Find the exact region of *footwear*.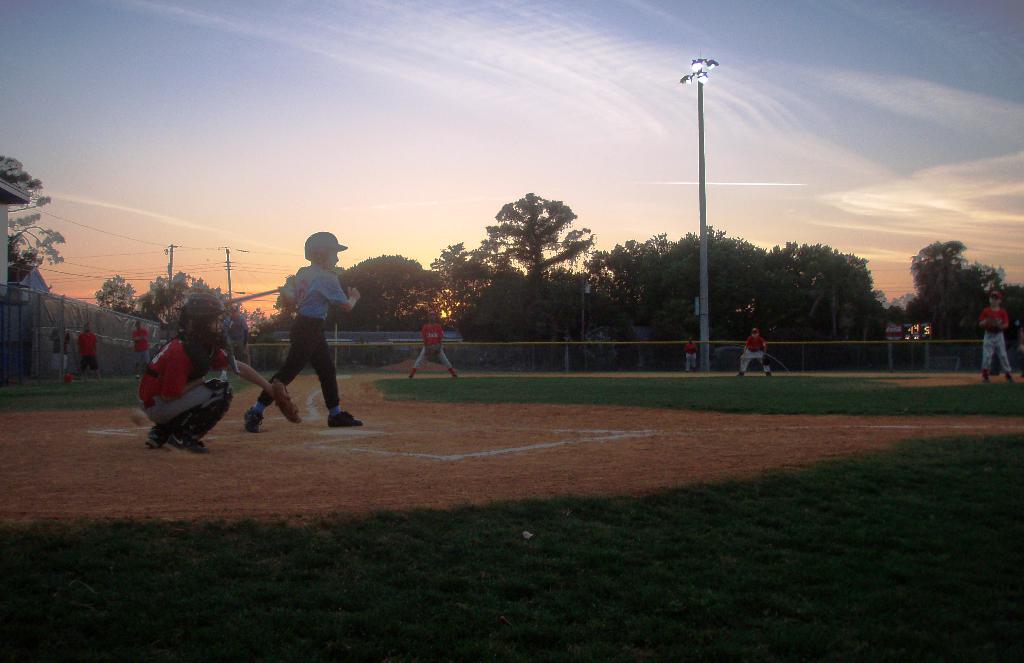
Exact region: {"x1": 242, "y1": 404, "x2": 263, "y2": 431}.
